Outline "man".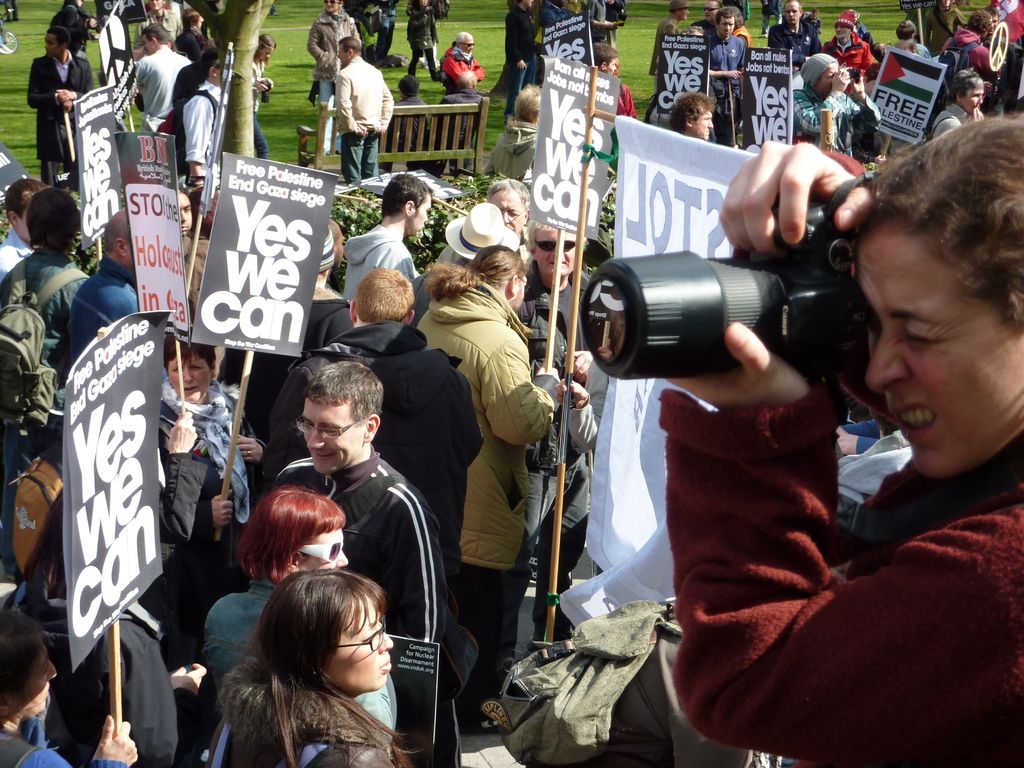
Outline: [431, 66, 488, 179].
